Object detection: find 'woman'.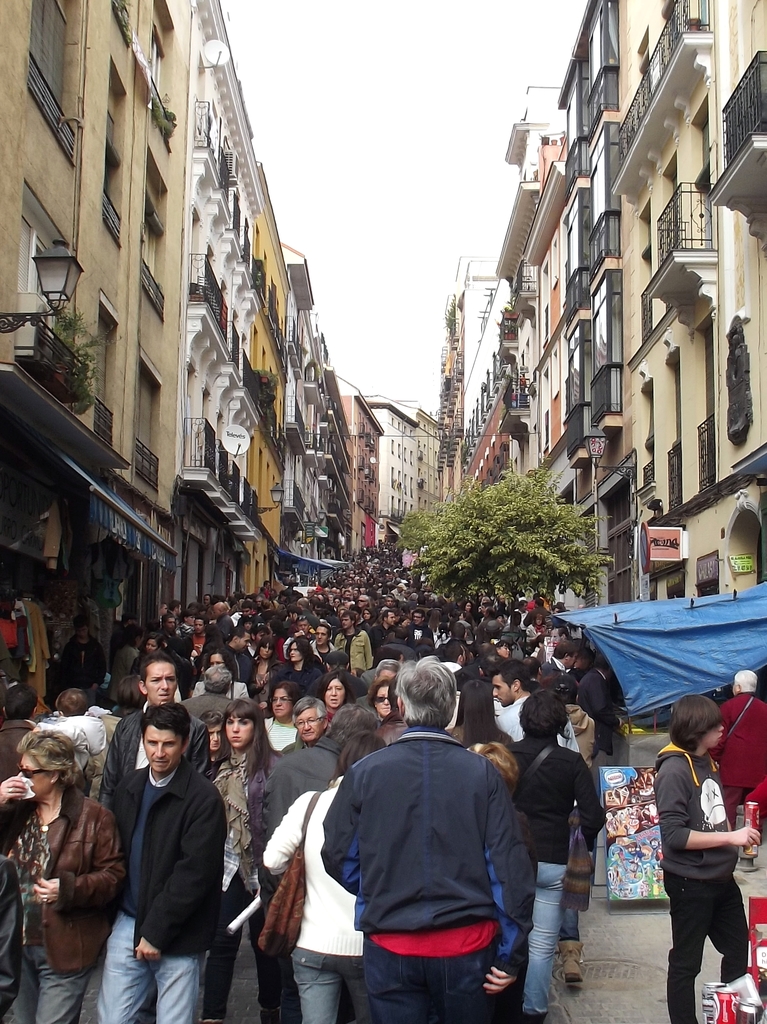
box(318, 665, 351, 713).
